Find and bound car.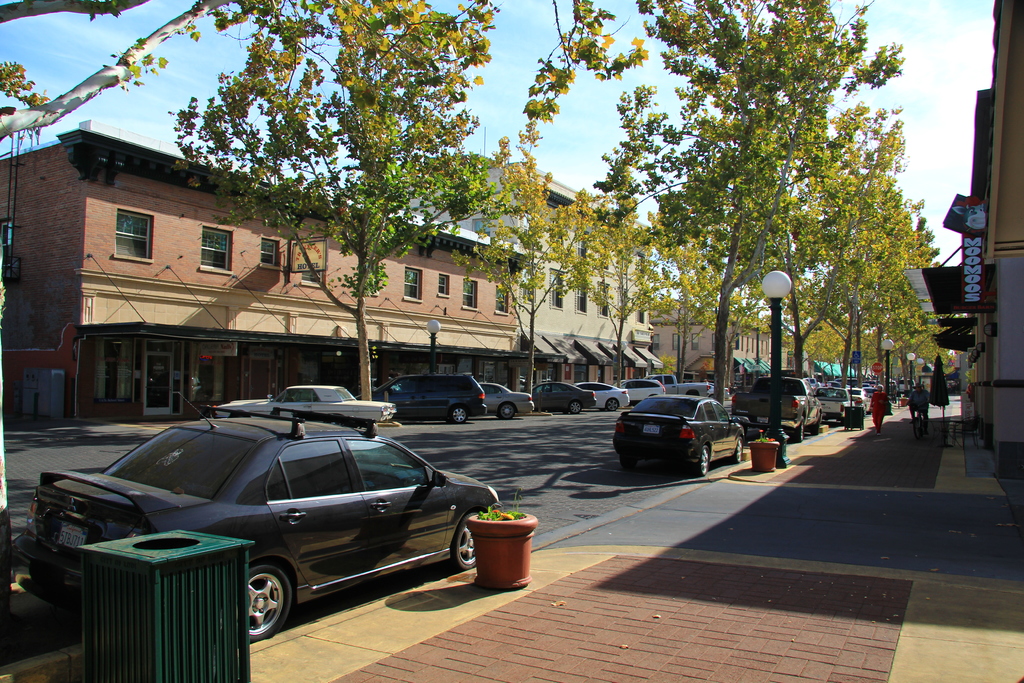
Bound: 574:380:625:407.
